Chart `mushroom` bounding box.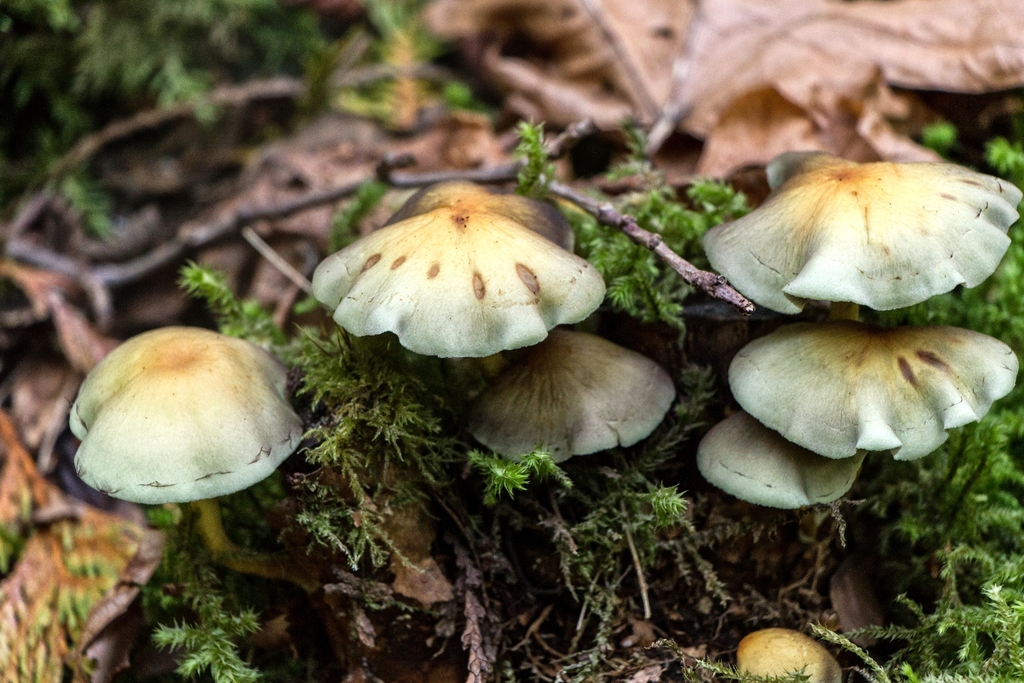
Charted: [461,327,680,463].
